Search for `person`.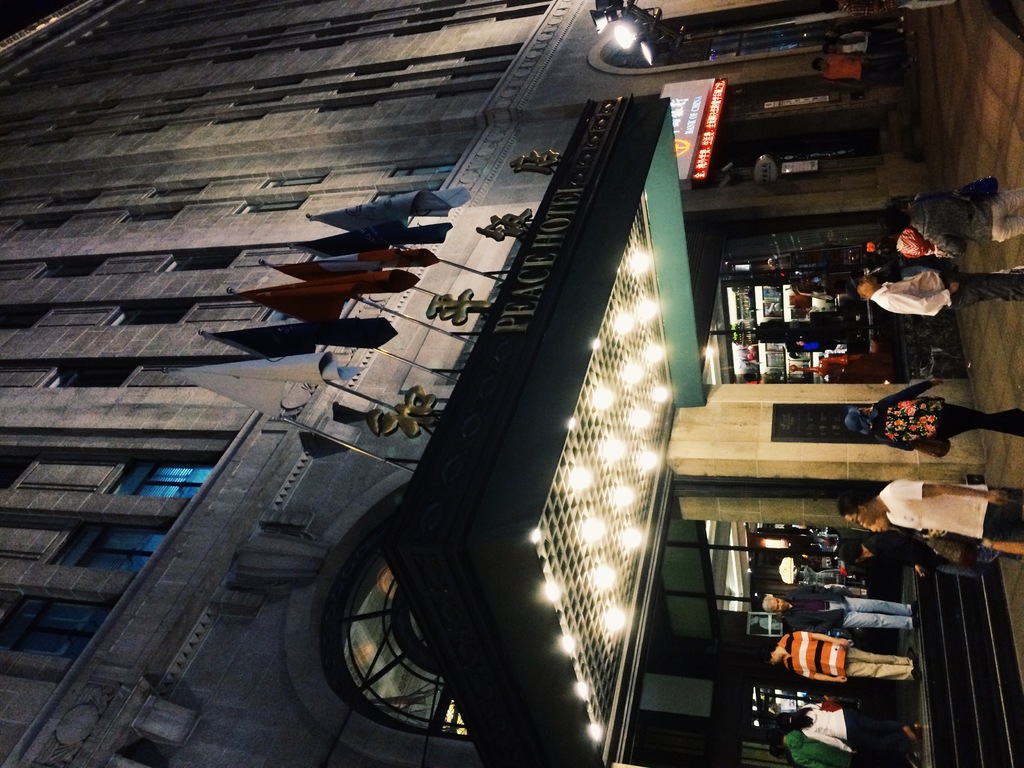
Found at BBox(844, 373, 1023, 452).
